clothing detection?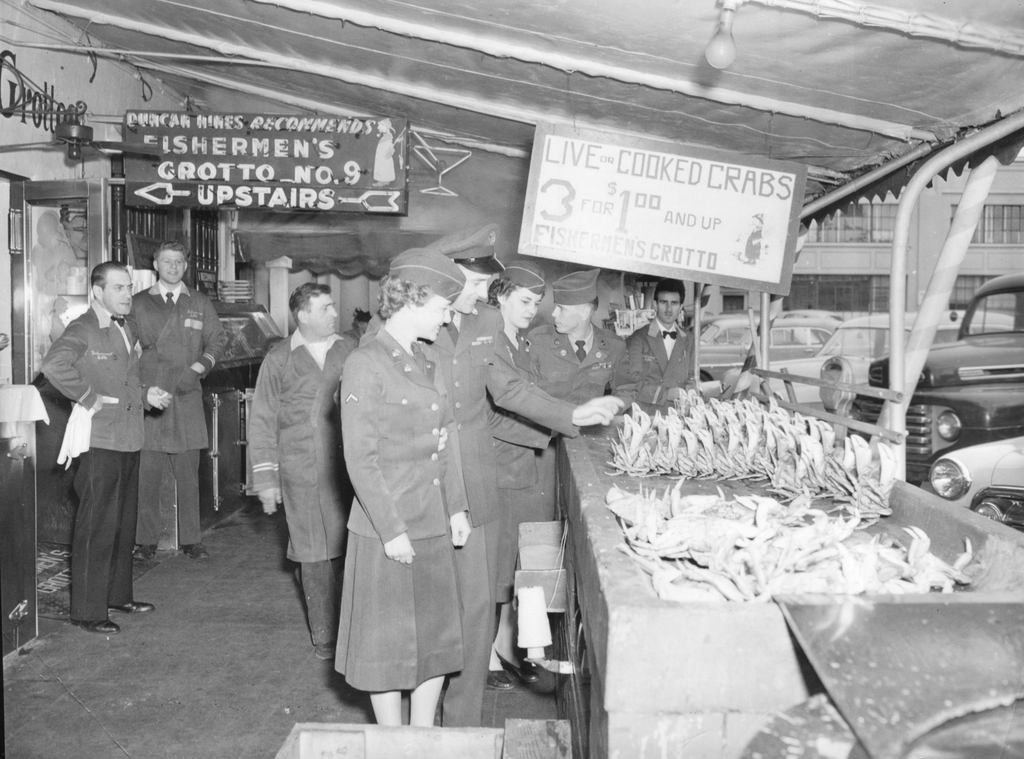
325, 310, 472, 726
